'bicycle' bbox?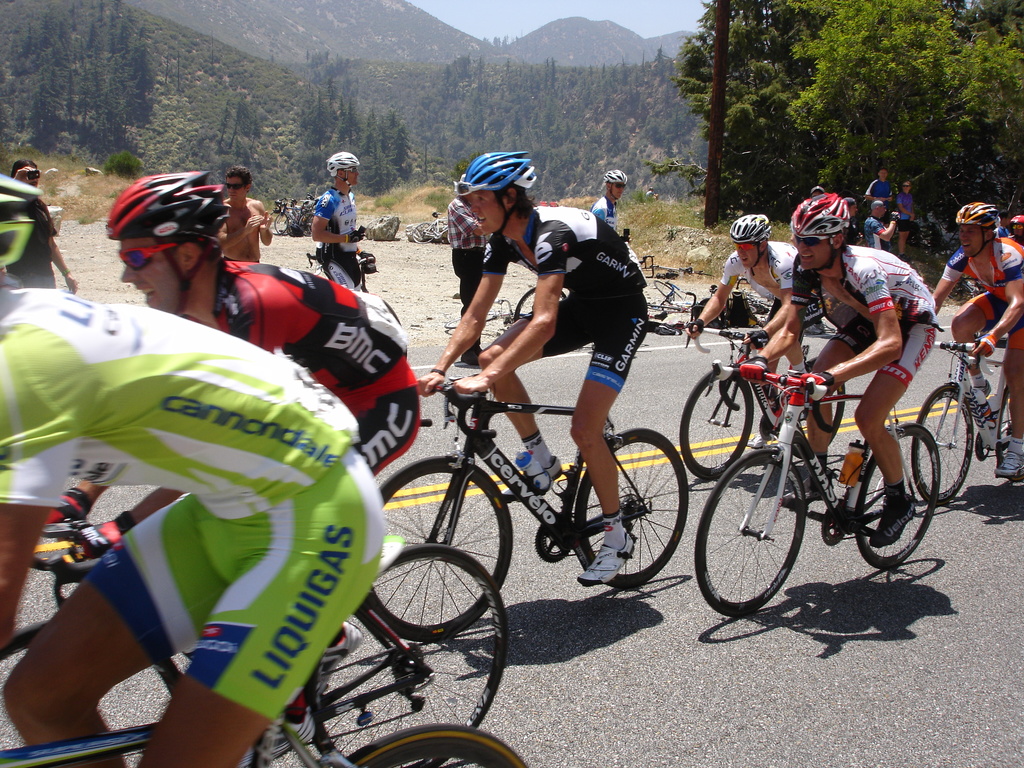
crop(266, 189, 318, 238)
